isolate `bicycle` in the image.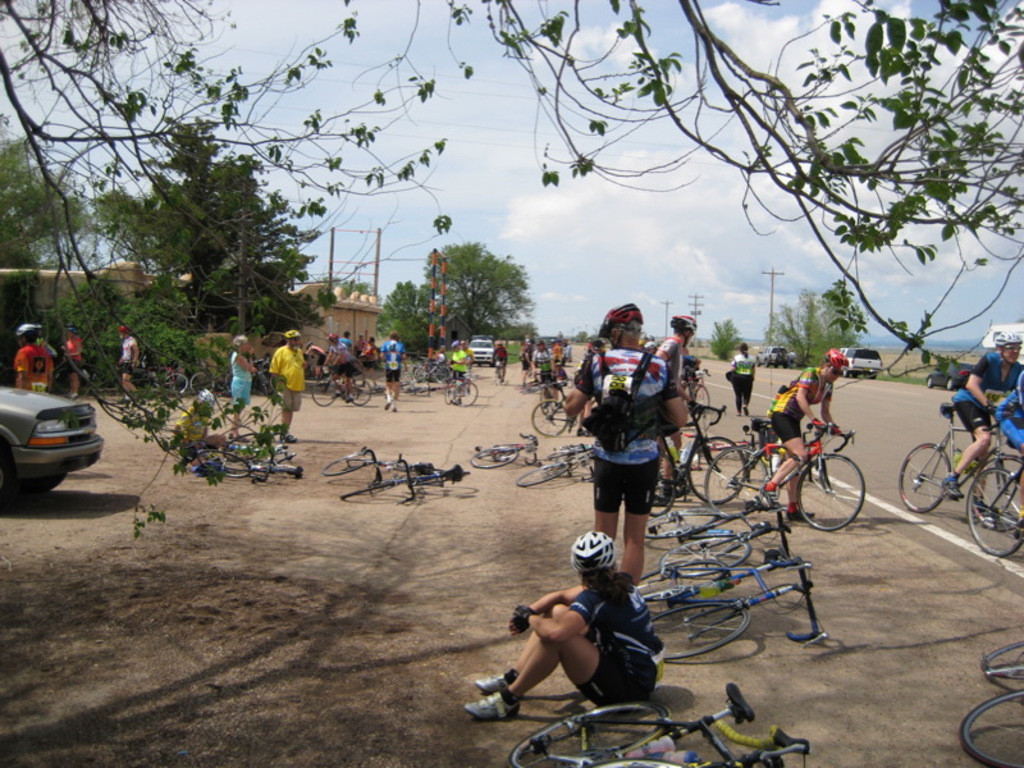
Isolated region: bbox=[184, 440, 292, 456].
